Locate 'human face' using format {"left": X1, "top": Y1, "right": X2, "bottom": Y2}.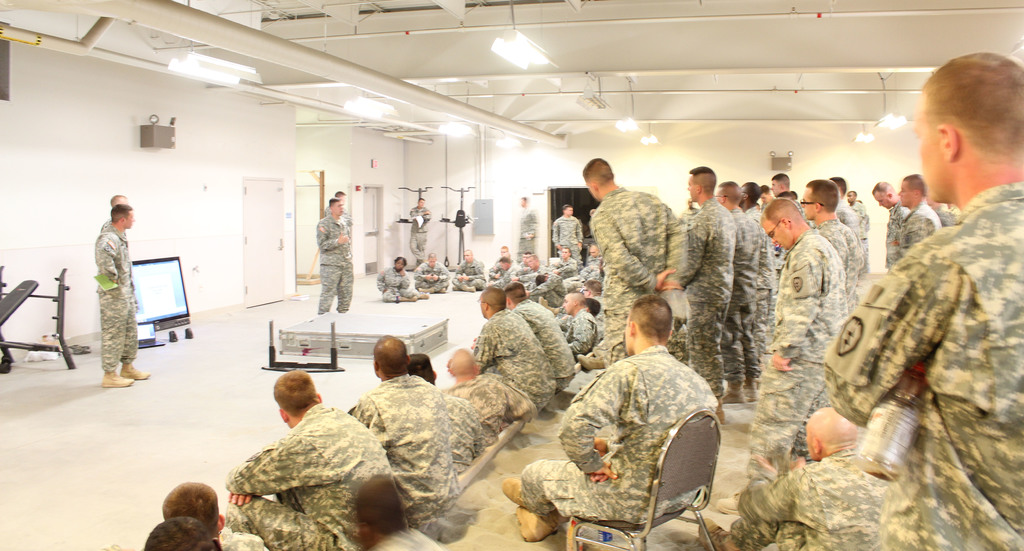
{"left": 520, "top": 254, "right": 524, "bottom": 263}.
